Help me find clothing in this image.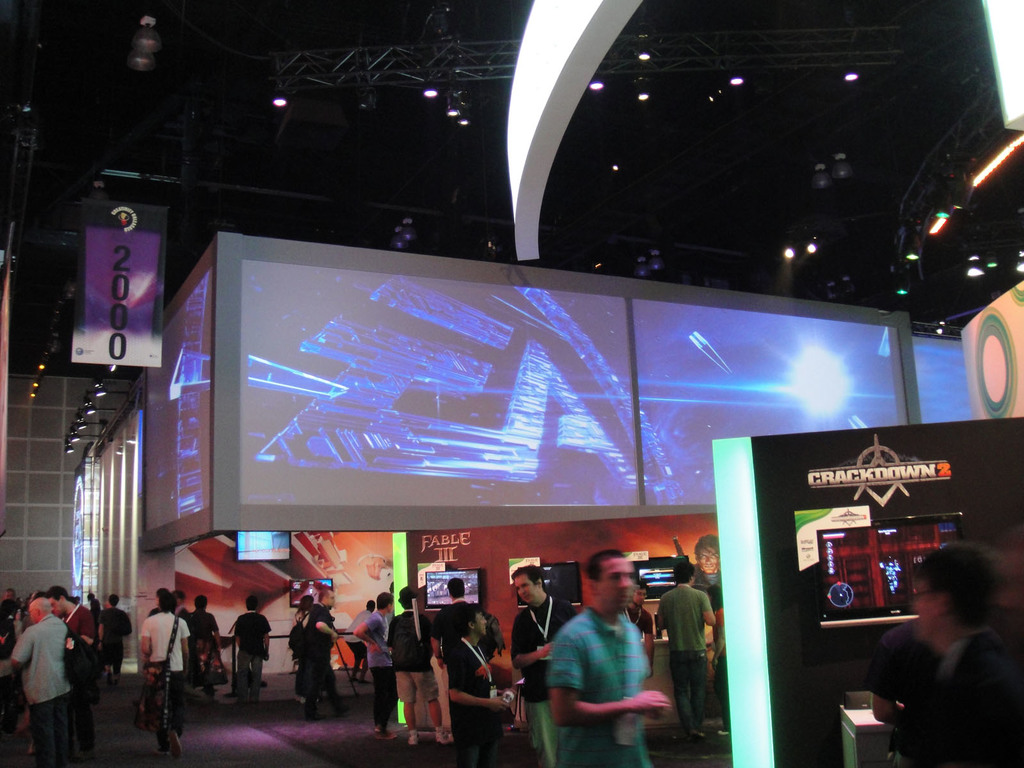
Found it: 153, 597, 198, 642.
